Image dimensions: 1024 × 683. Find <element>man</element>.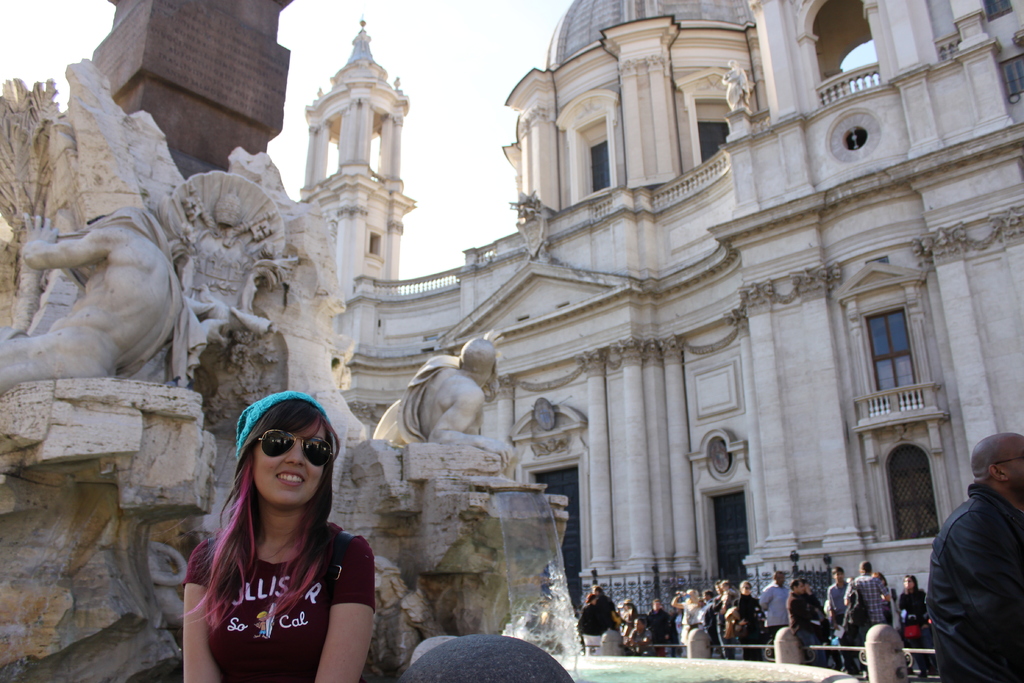
(844,557,892,630).
